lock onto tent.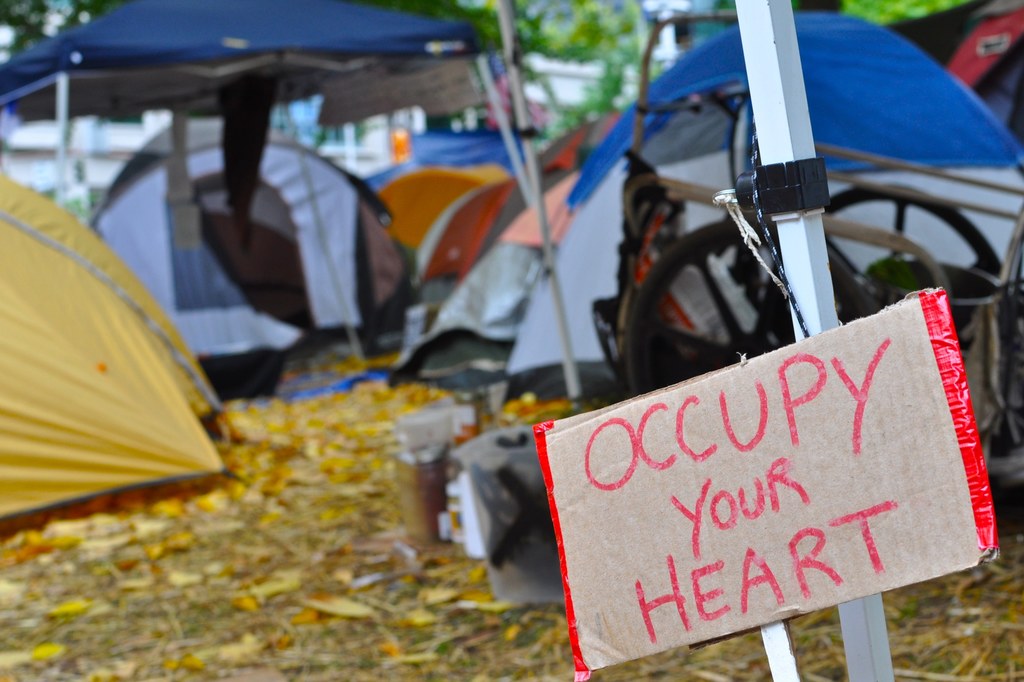
Locked: 0 0 502 379.
